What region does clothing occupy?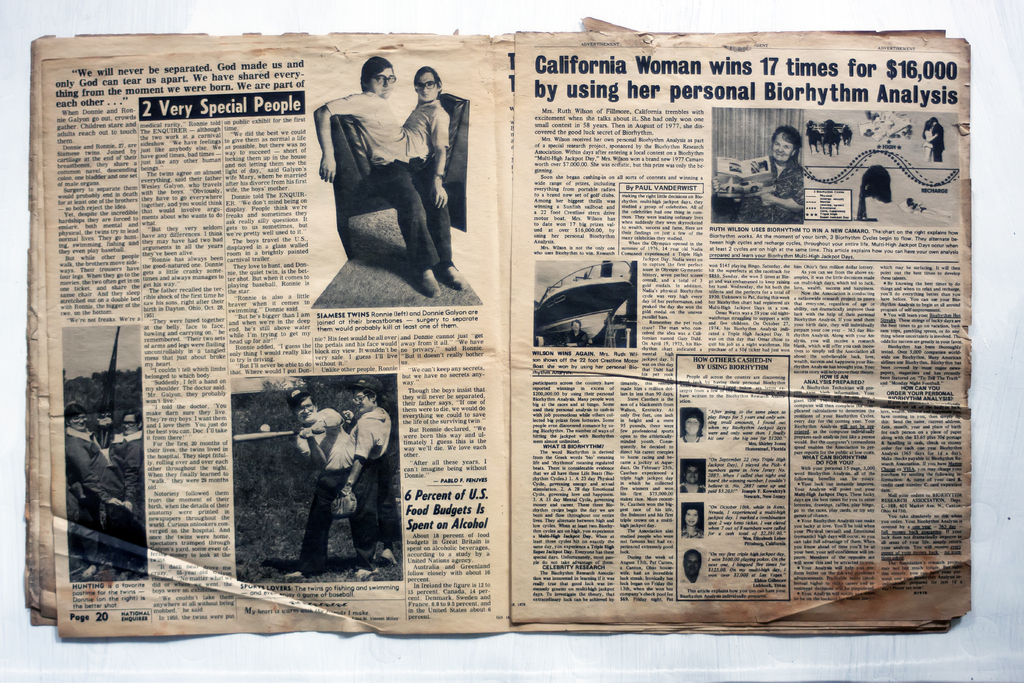
detection(342, 407, 396, 570).
